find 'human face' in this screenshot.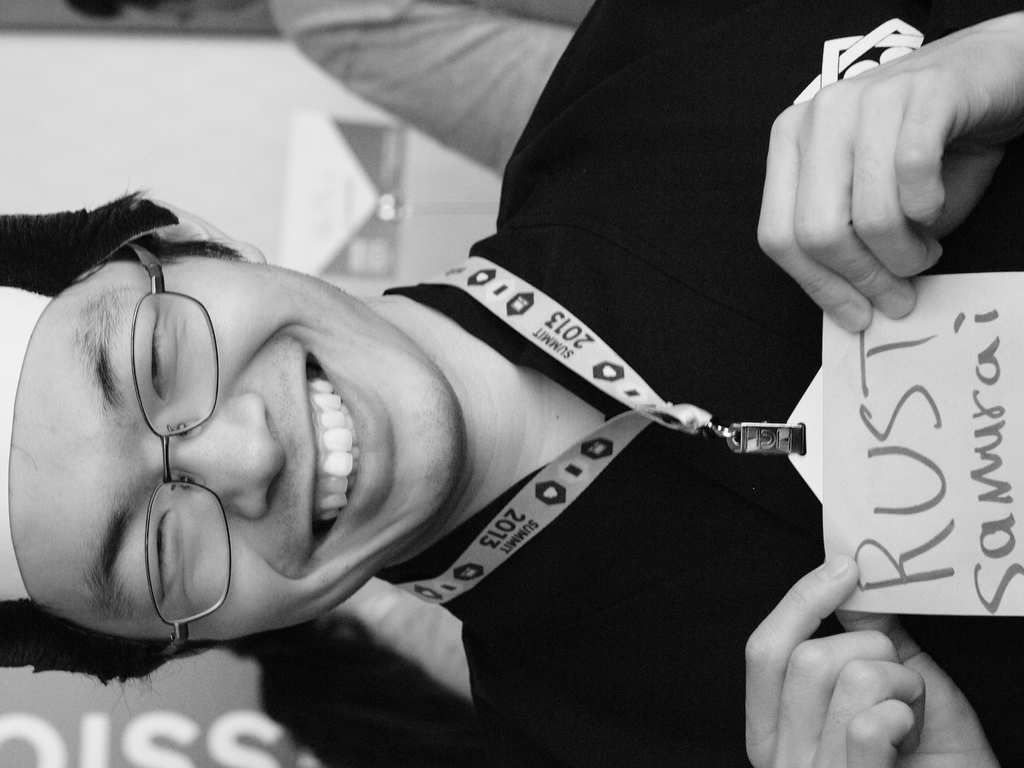
The bounding box for 'human face' is (left=7, top=252, right=459, bottom=643).
